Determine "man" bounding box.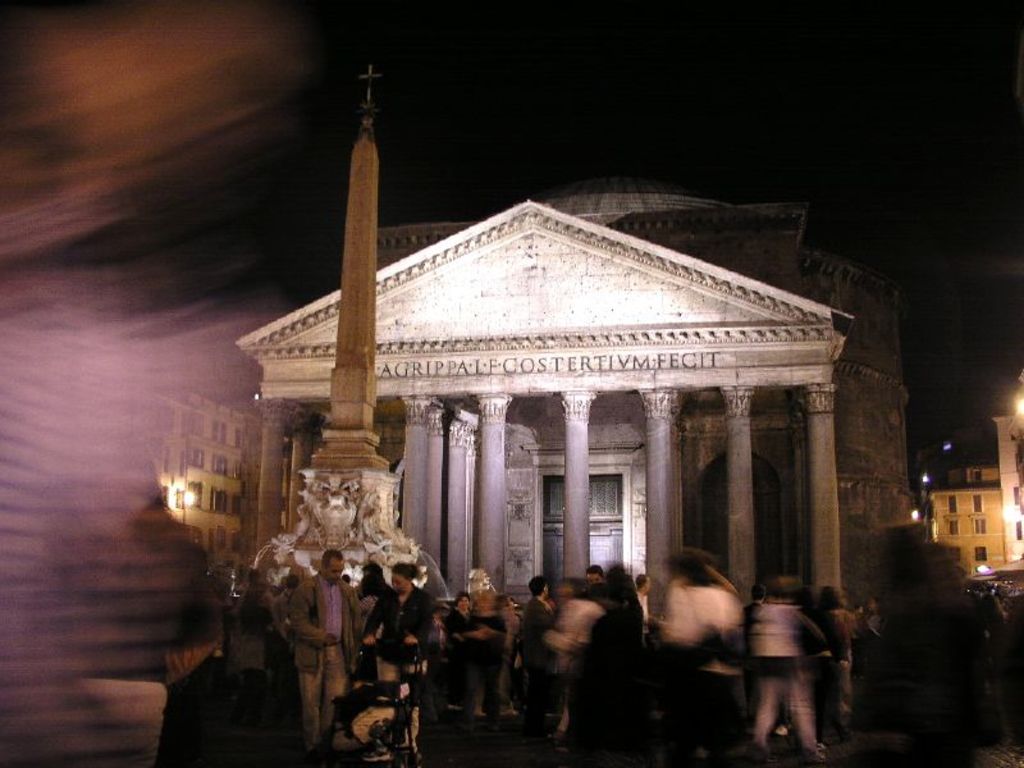
Determined: BBox(585, 562, 603, 581).
